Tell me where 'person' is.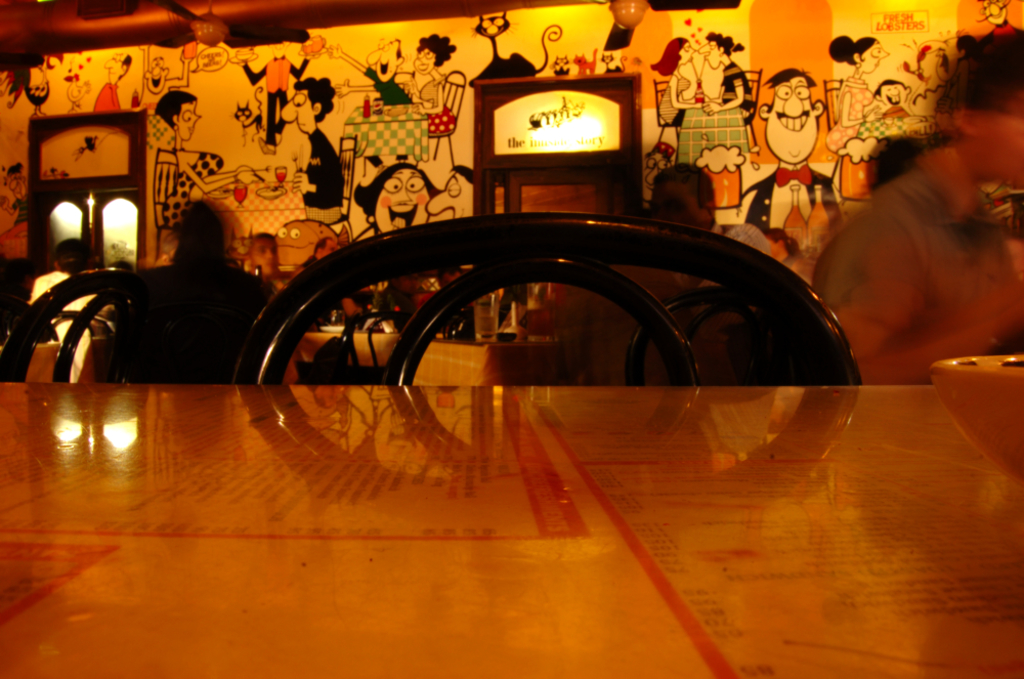
'person' is at <box>977,0,1020,35</box>.
